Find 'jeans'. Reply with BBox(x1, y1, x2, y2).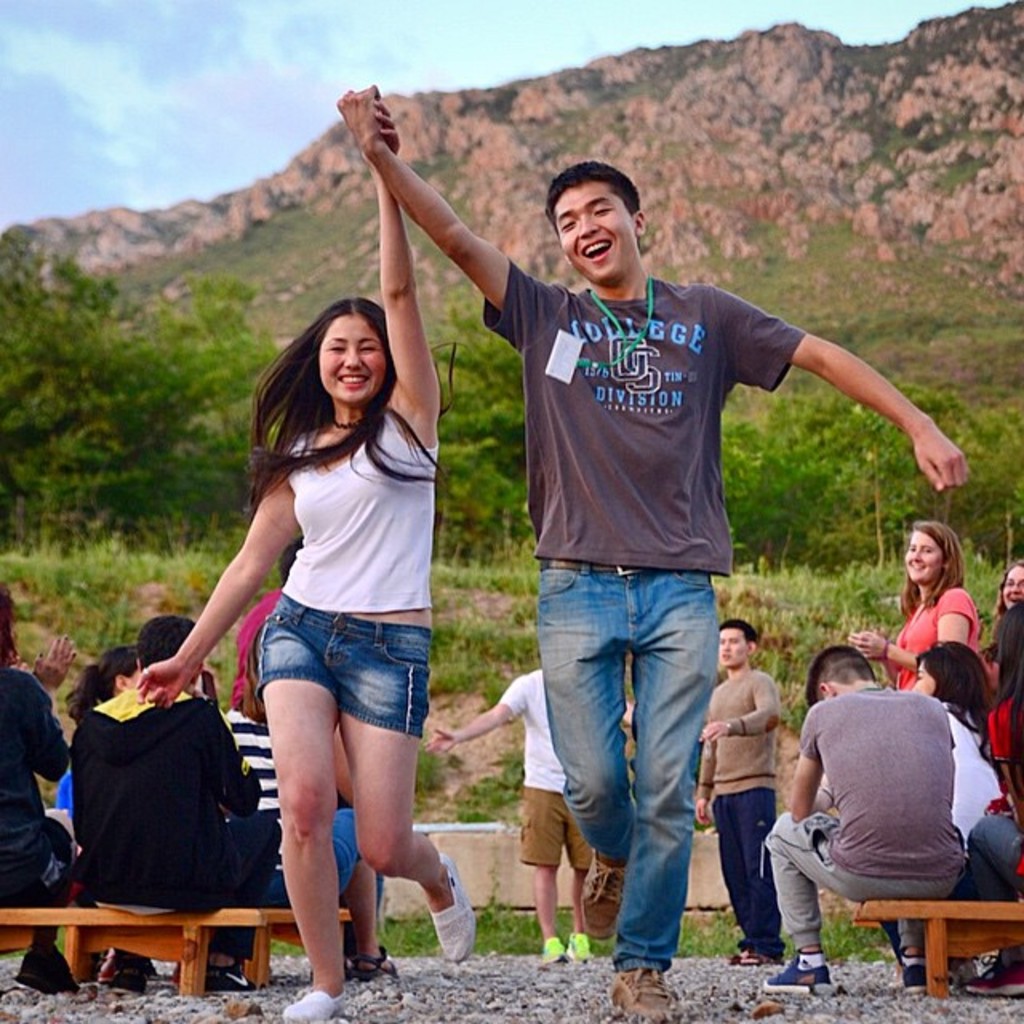
BBox(542, 568, 739, 965).
